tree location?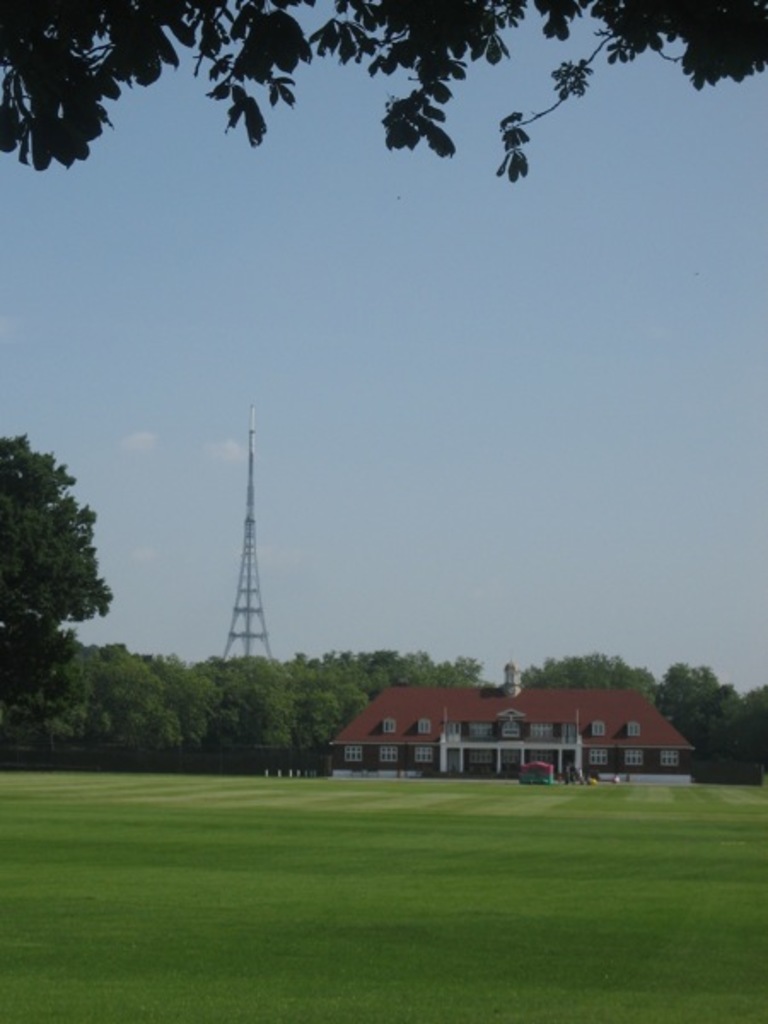
[155, 633, 239, 748]
